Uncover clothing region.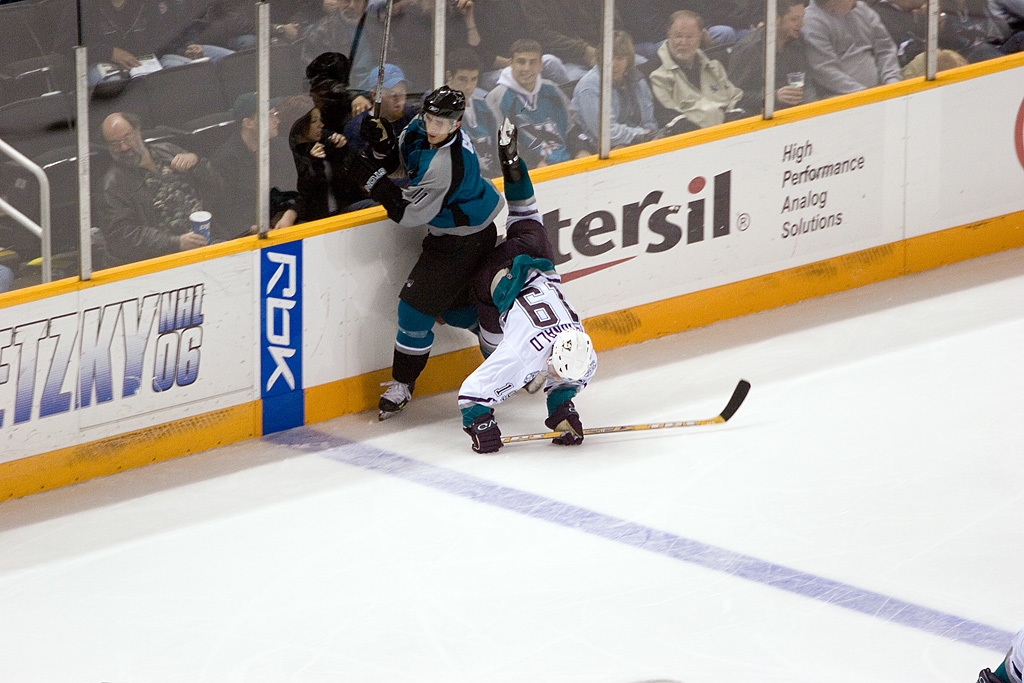
Uncovered: 460:253:613:458.
